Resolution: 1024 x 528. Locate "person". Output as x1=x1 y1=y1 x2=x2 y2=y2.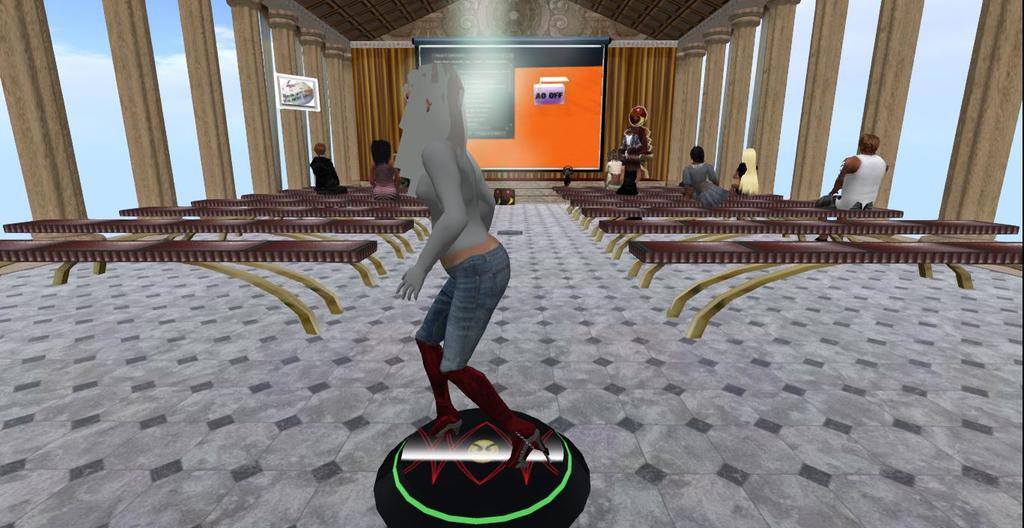
x1=617 y1=148 x2=643 y2=201.
